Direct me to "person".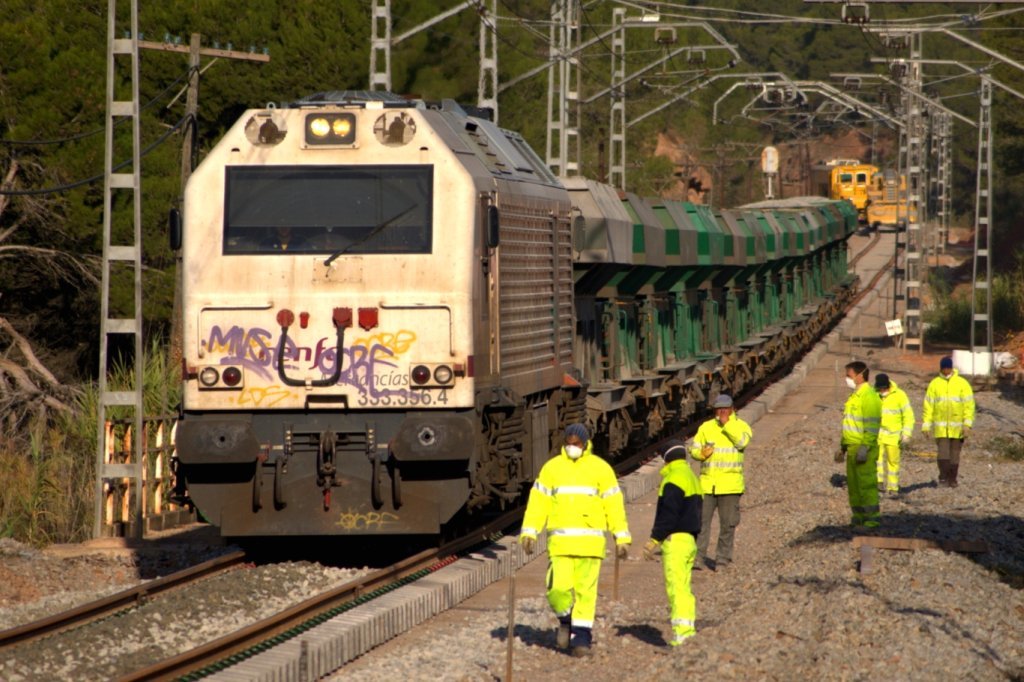
Direction: left=692, top=396, right=754, bottom=566.
